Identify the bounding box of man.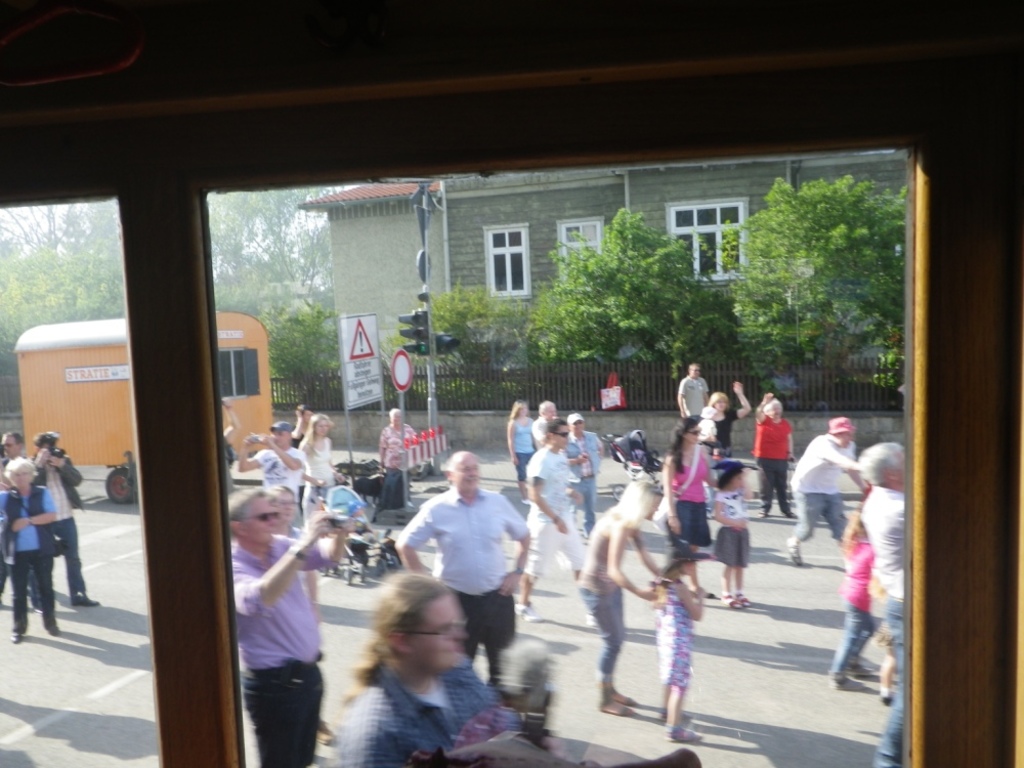
<bbox>32, 427, 104, 612</bbox>.
